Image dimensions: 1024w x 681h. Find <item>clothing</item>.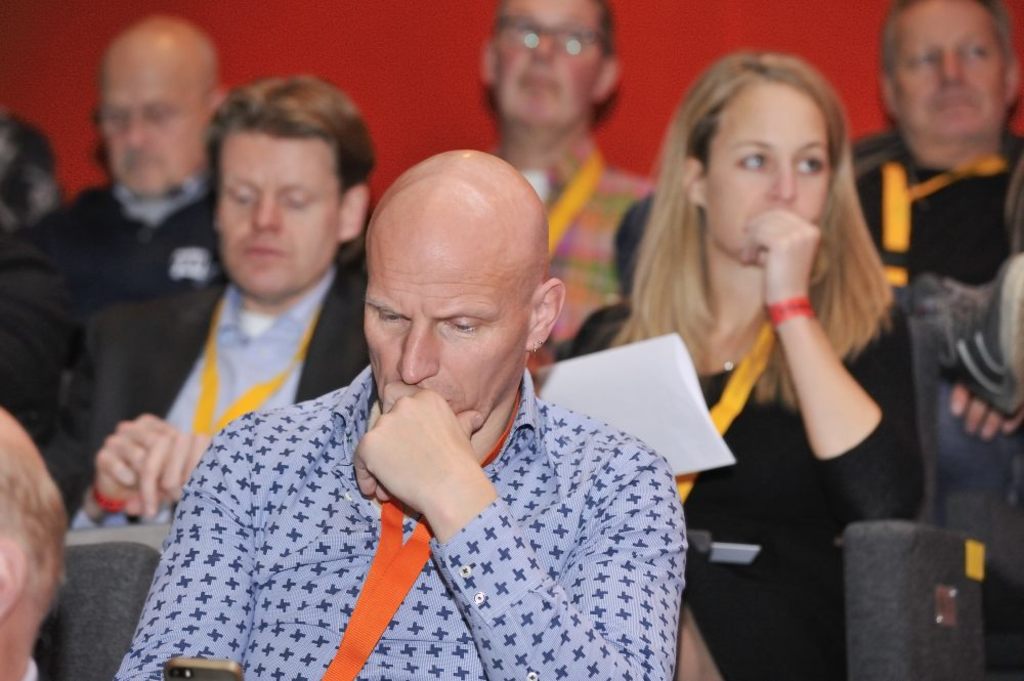
0/217/97/523.
